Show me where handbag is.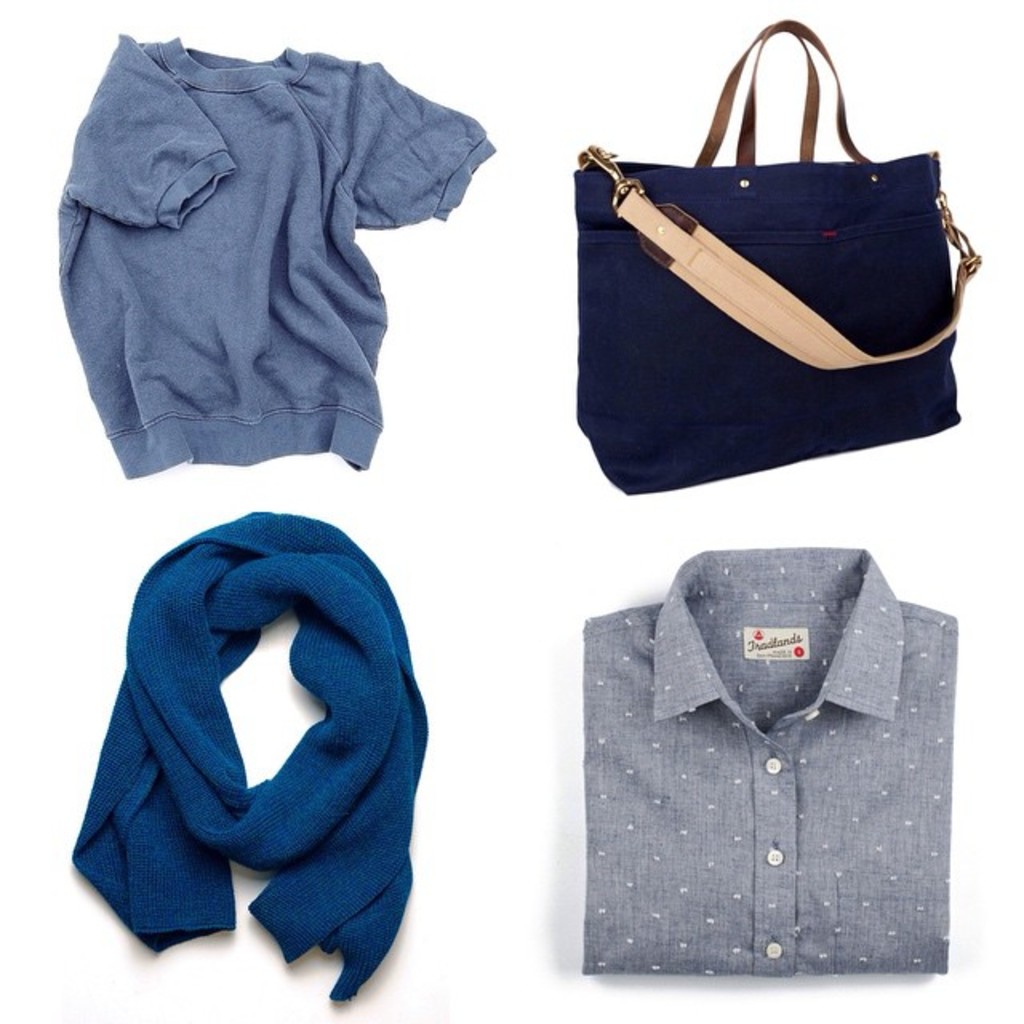
handbag is at bbox=(571, 22, 994, 494).
